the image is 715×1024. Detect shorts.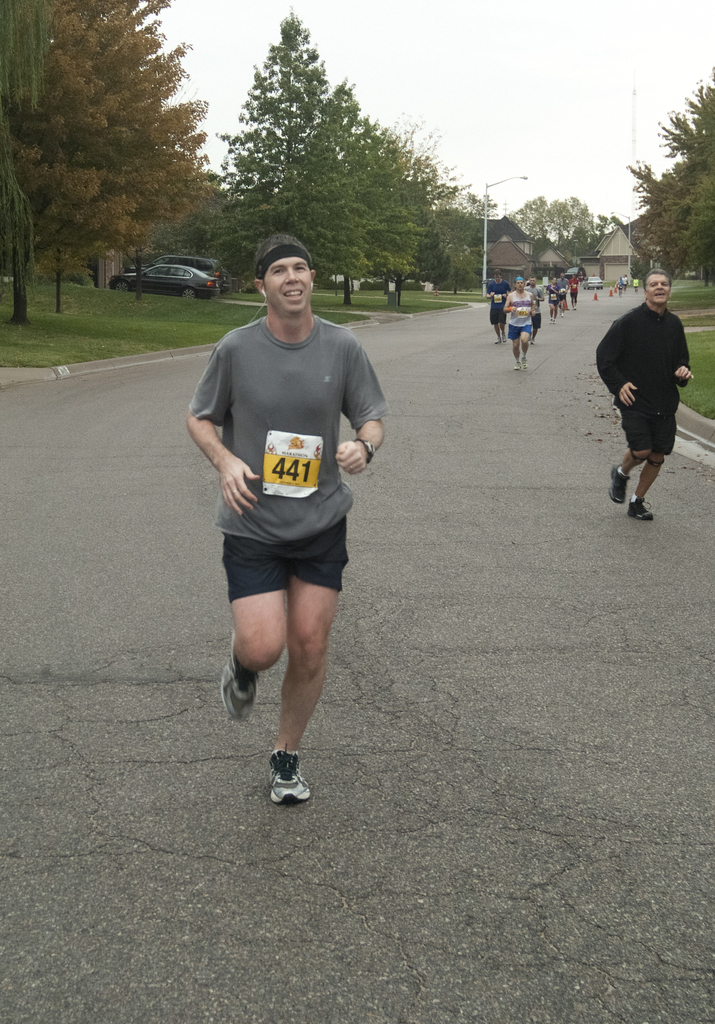
Detection: [x1=508, y1=325, x2=533, y2=340].
